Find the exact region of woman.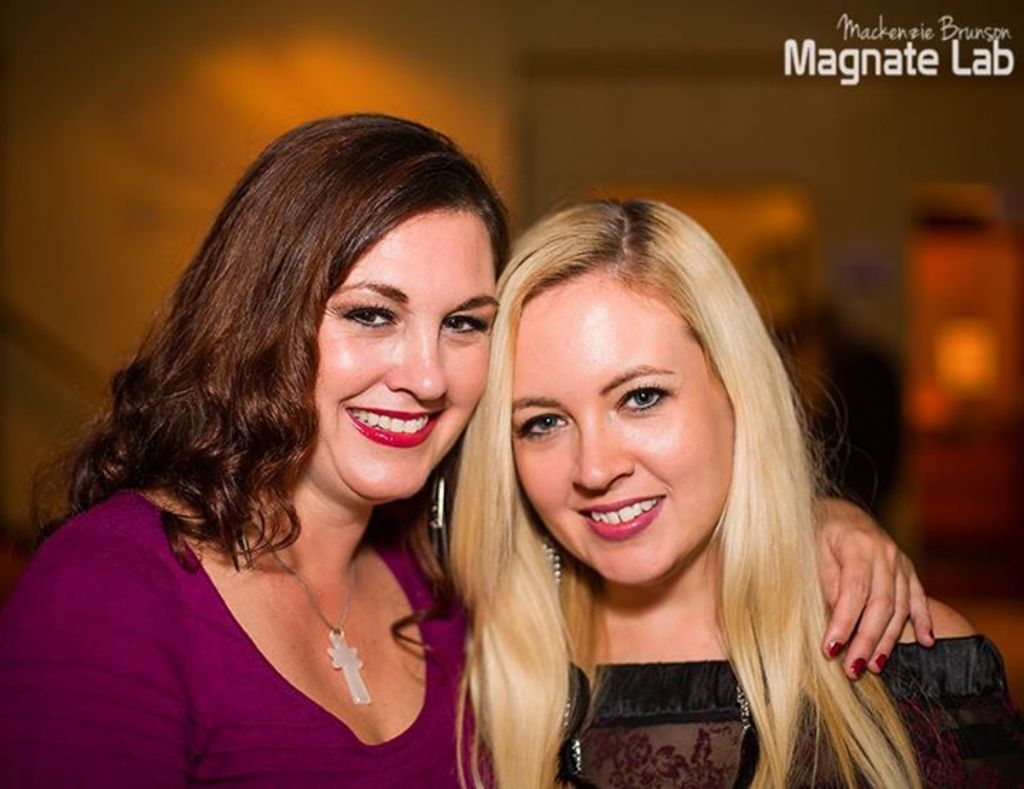
Exact region: (0, 112, 936, 788).
